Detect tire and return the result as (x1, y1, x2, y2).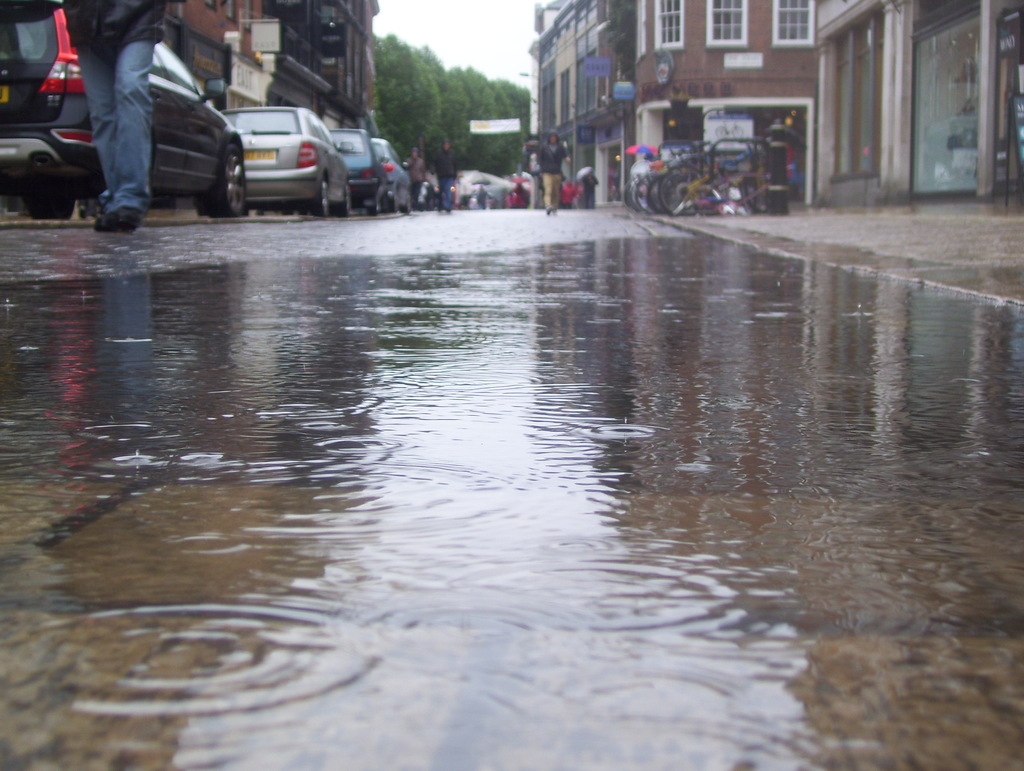
(24, 188, 75, 219).
